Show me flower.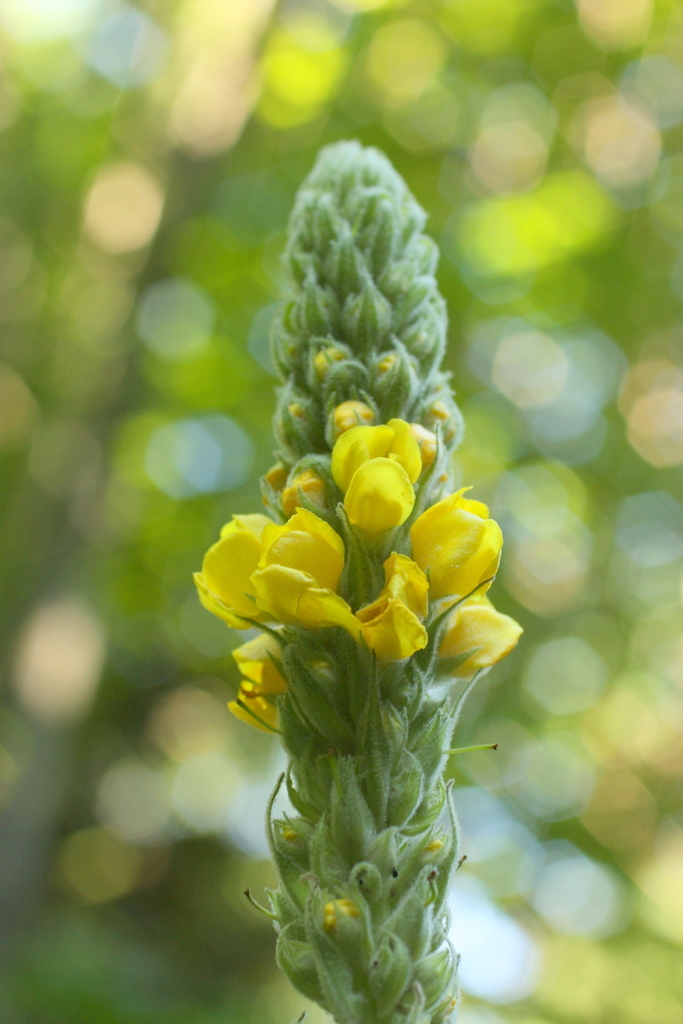
flower is here: [x1=321, y1=895, x2=366, y2=938].
